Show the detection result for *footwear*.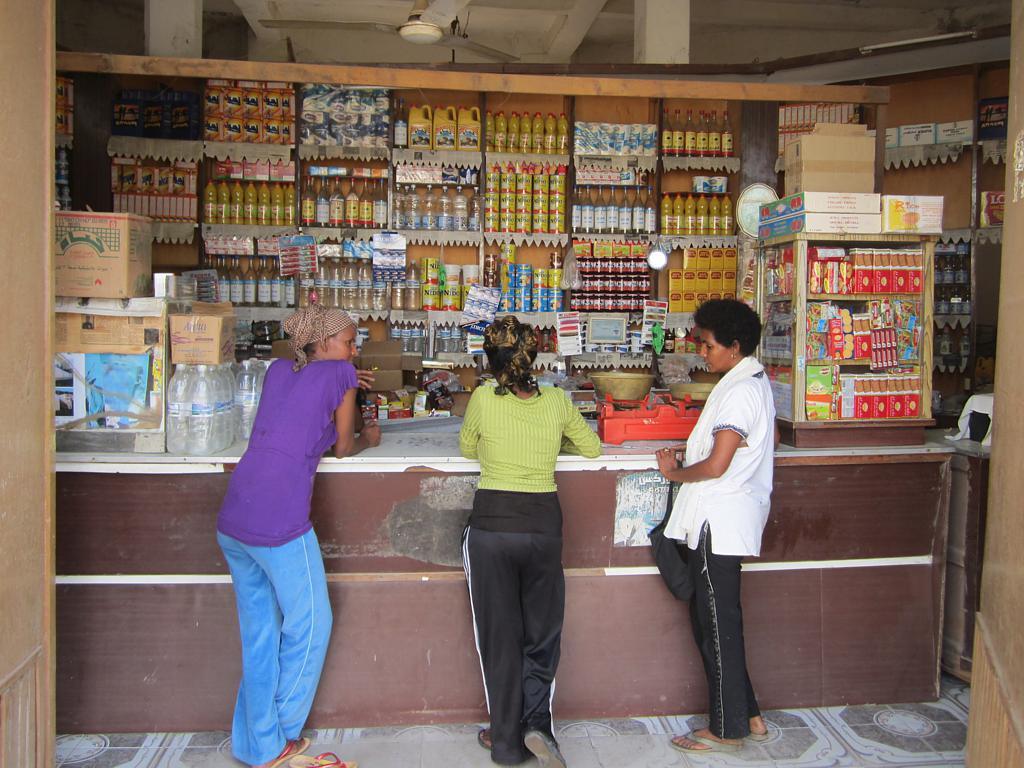
bbox=(477, 728, 492, 750).
